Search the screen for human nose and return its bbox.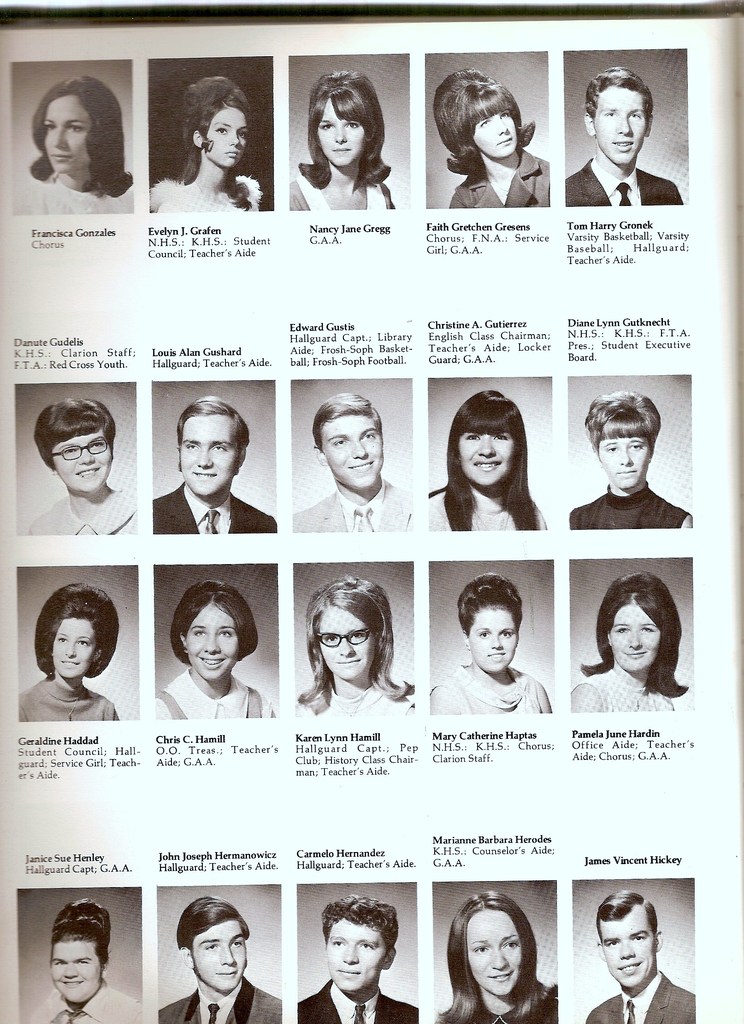
Found: <box>341,945,356,966</box>.
